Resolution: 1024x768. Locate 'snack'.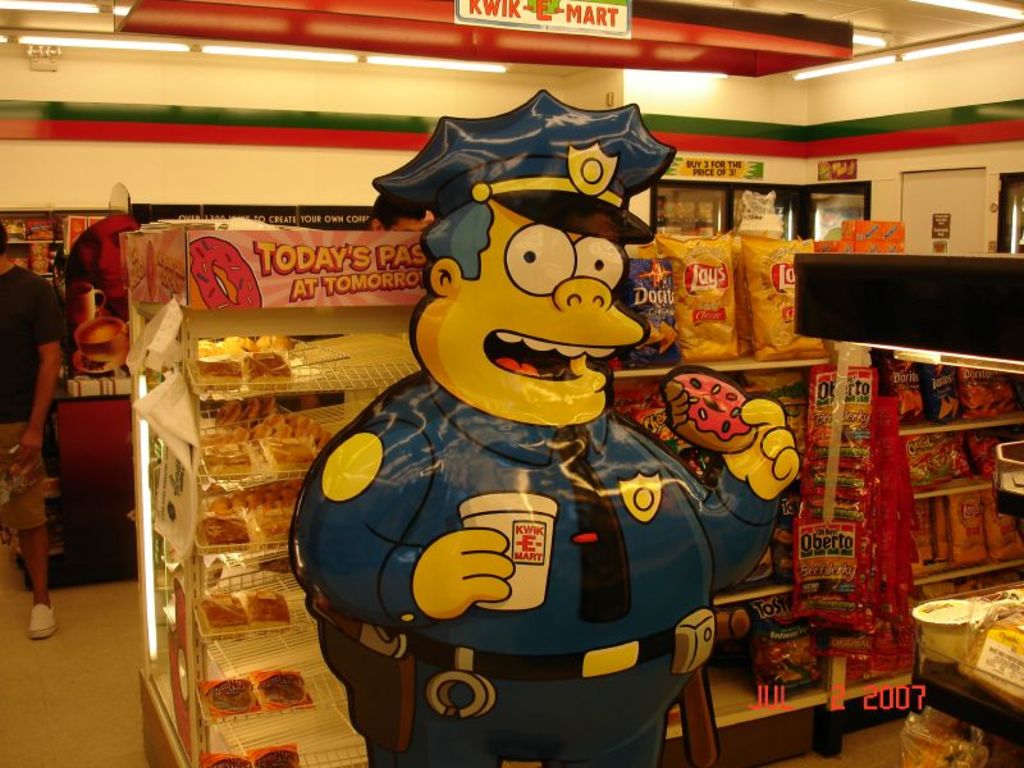
200, 595, 246, 628.
